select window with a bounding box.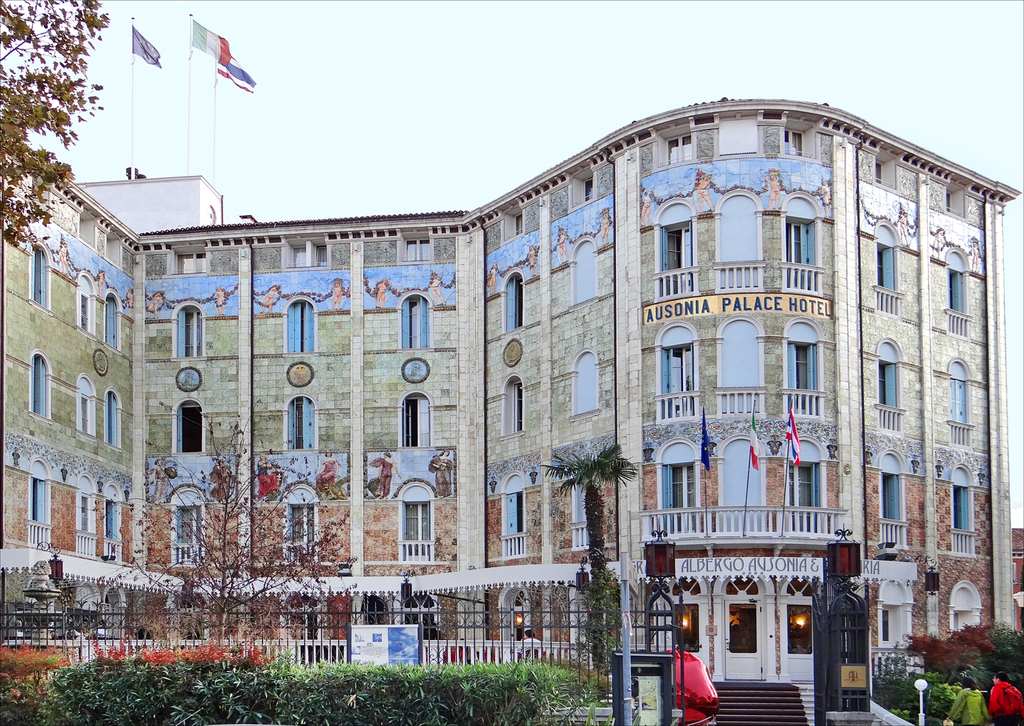
(x1=172, y1=252, x2=207, y2=274).
